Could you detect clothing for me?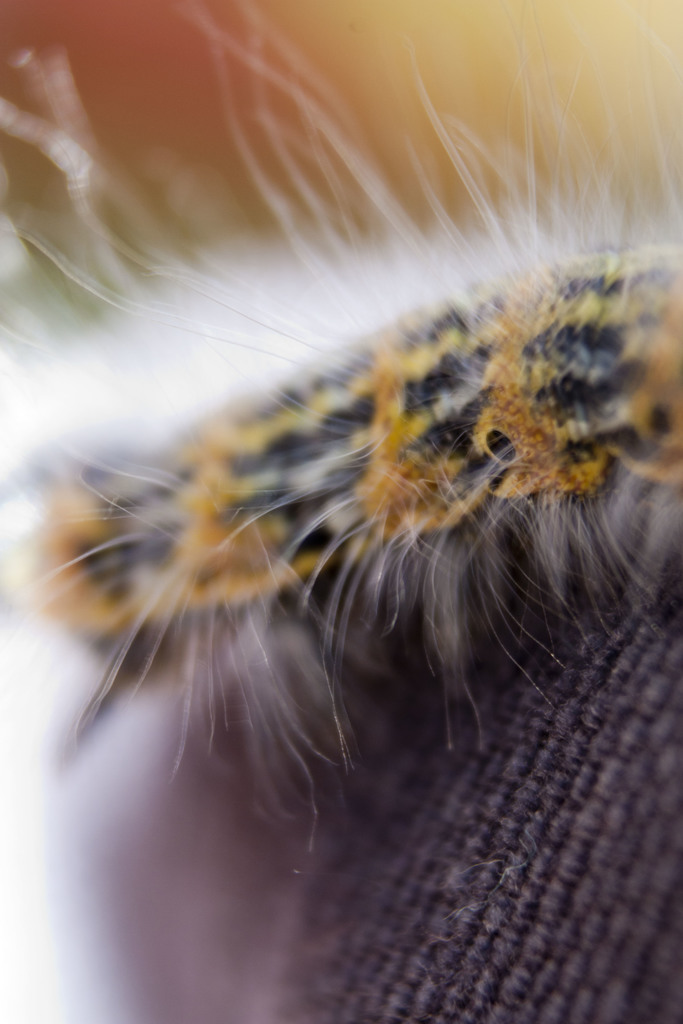
Detection result: {"x1": 0, "y1": 0, "x2": 682, "y2": 1023}.
